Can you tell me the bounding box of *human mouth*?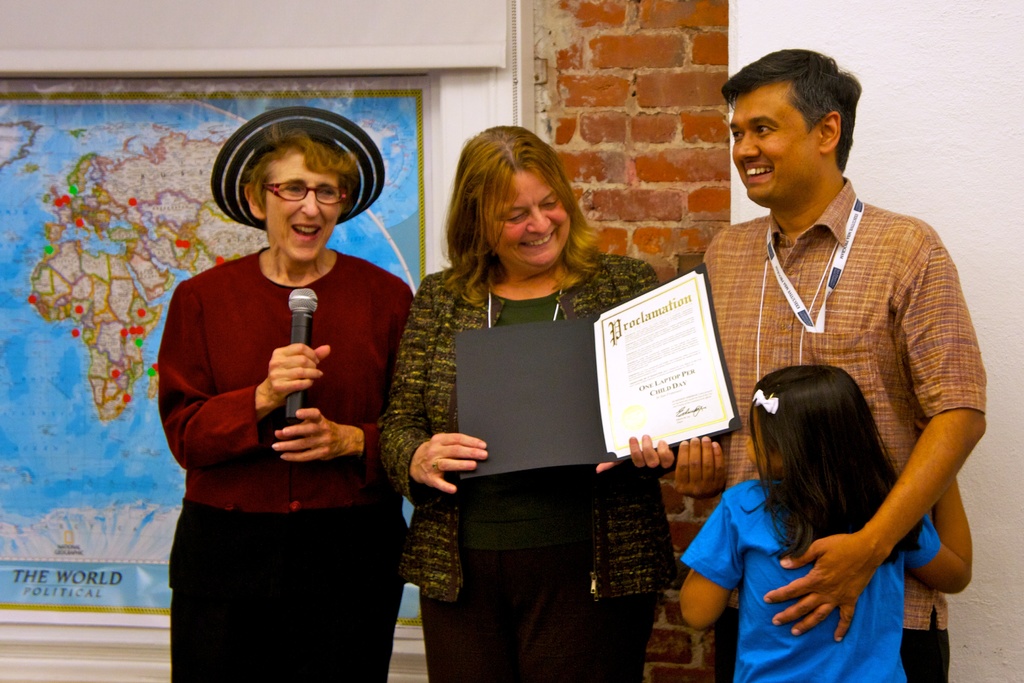
bbox=(524, 229, 559, 255).
